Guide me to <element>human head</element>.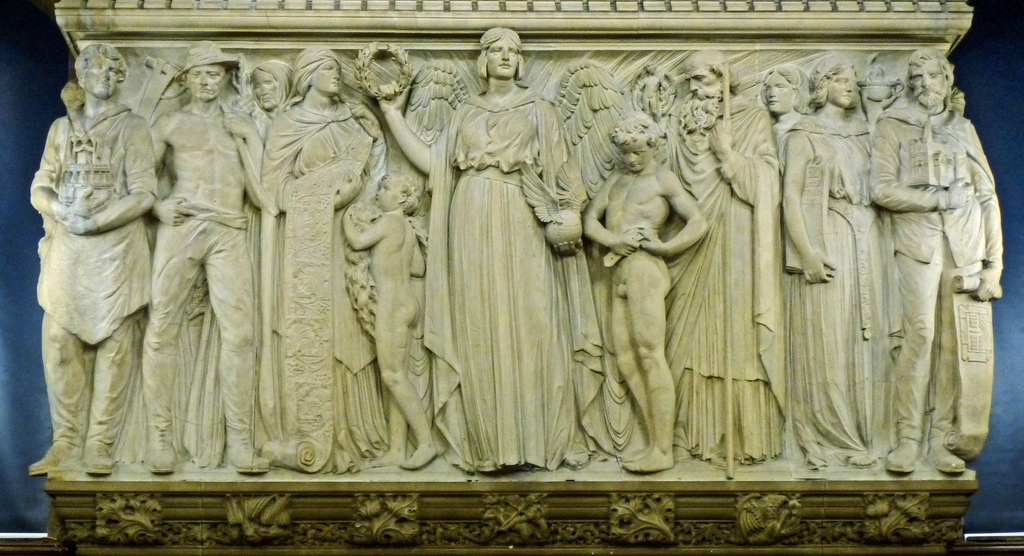
Guidance: [left=371, top=168, right=419, bottom=208].
